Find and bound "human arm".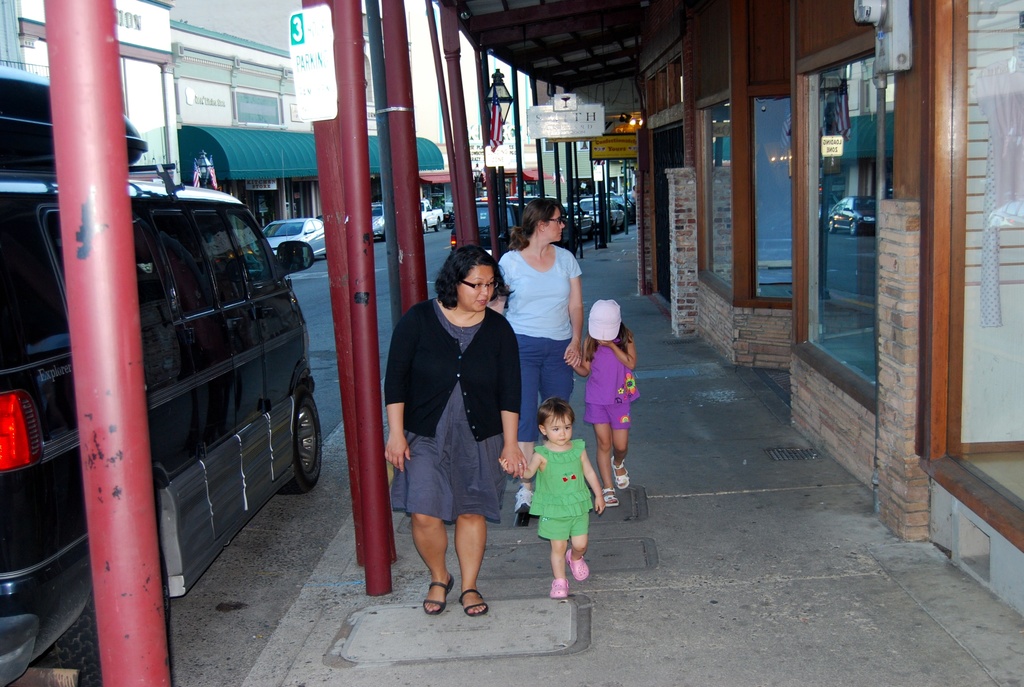
Bound: x1=493 y1=313 x2=536 y2=481.
